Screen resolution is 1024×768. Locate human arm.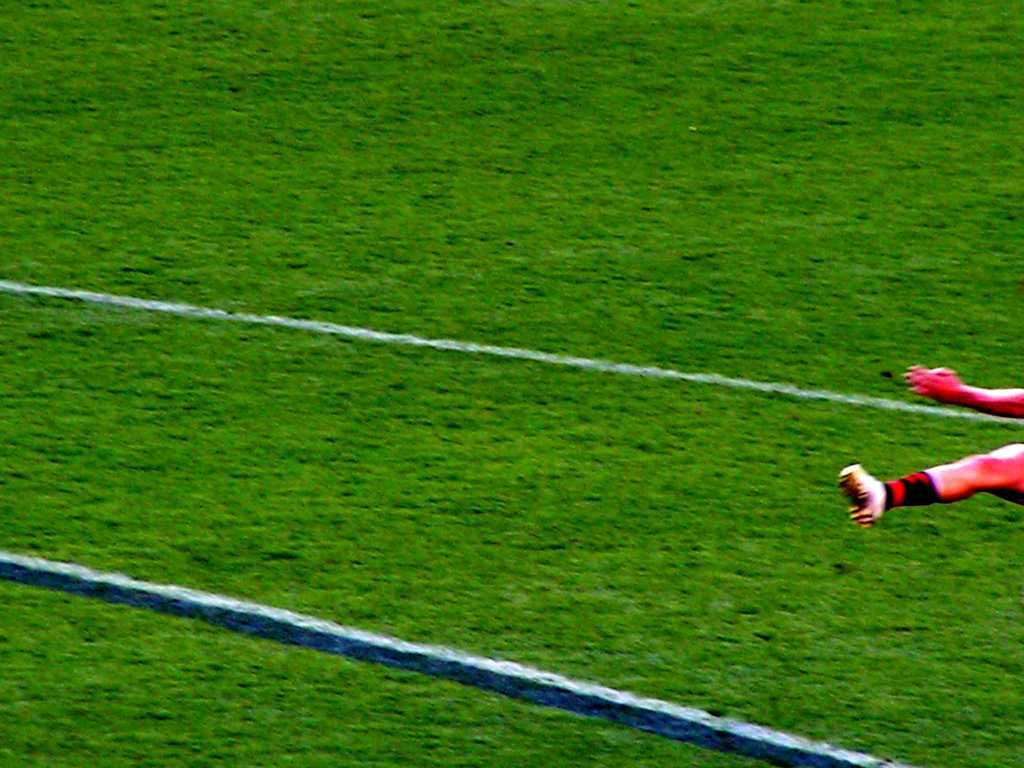
890:362:1023:415.
